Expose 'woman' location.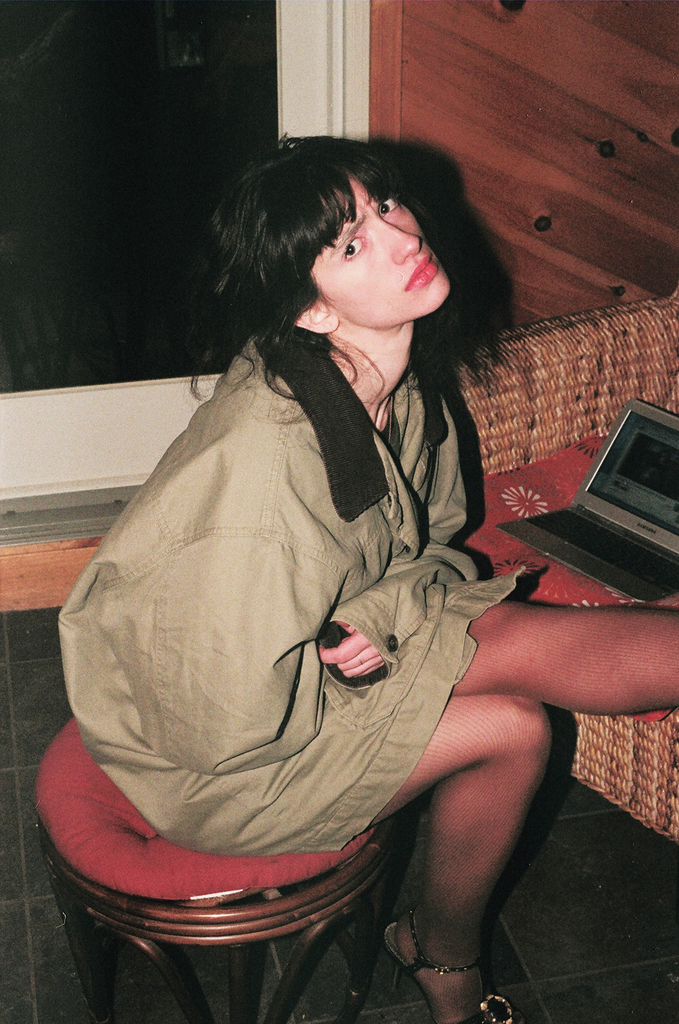
Exposed at [58, 139, 678, 1023].
